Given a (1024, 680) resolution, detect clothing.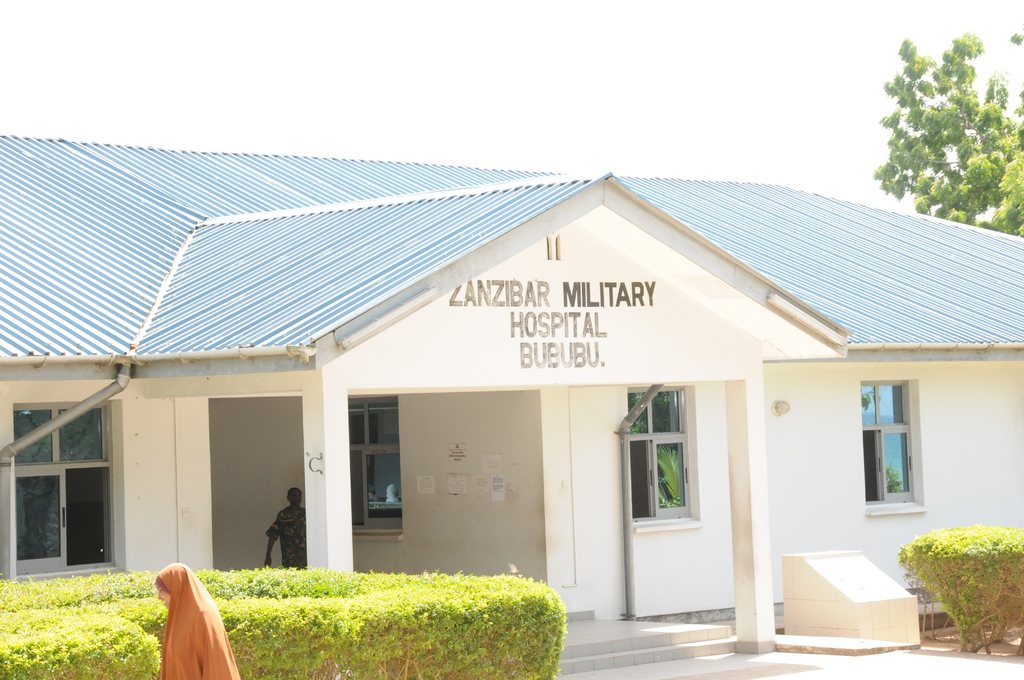
locate(155, 563, 240, 679).
